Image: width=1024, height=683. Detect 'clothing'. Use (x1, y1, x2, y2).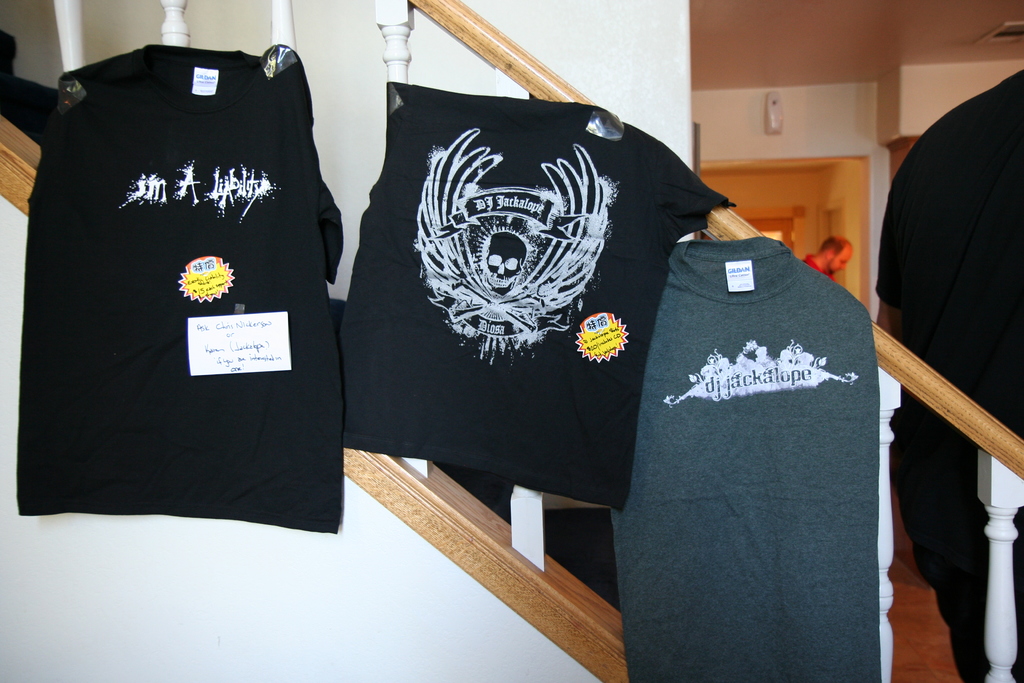
(801, 256, 836, 289).
